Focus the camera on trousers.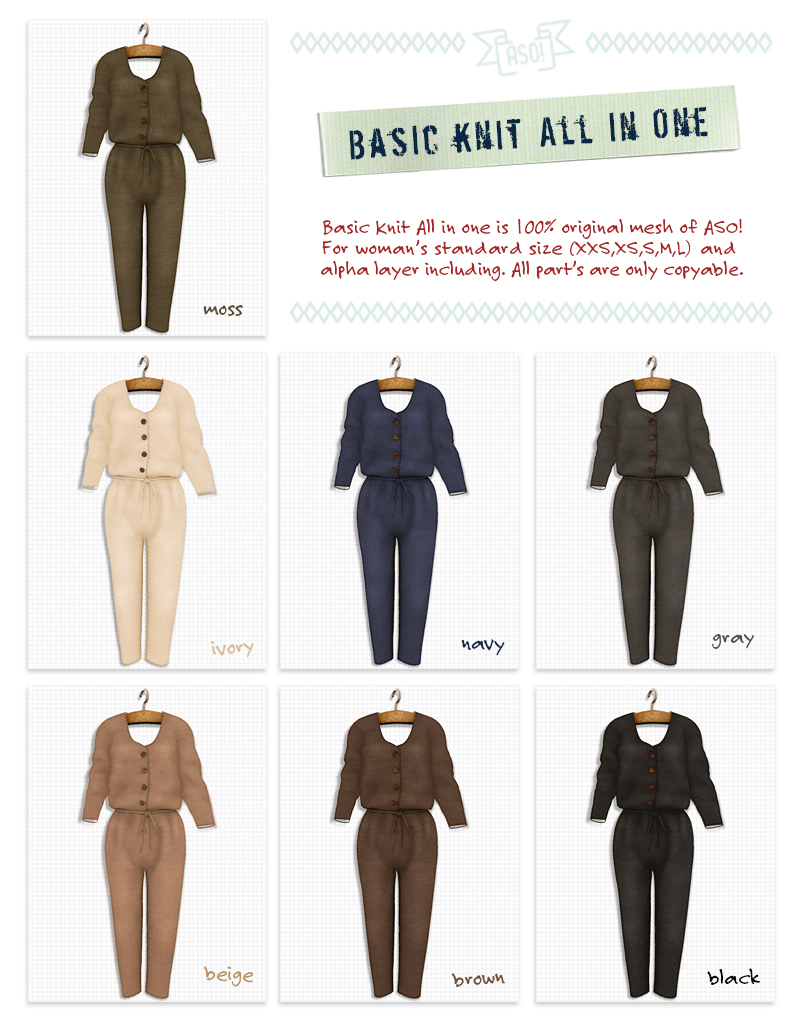
Focus region: 358 476 436 664.
